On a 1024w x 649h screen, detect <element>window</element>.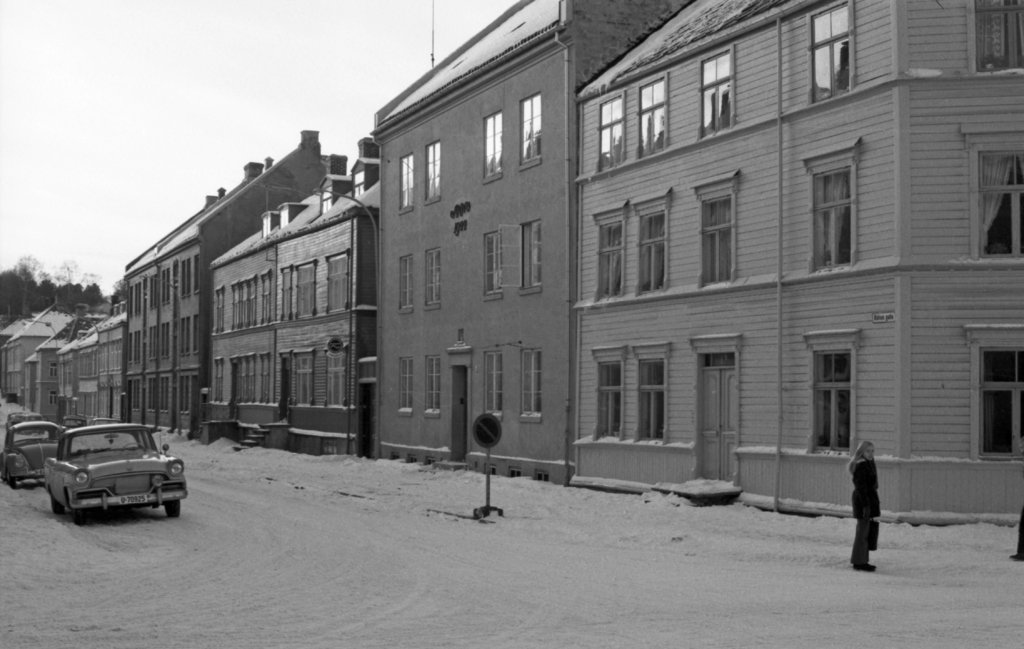
<region>964, 0, 1023, 67</region>.
